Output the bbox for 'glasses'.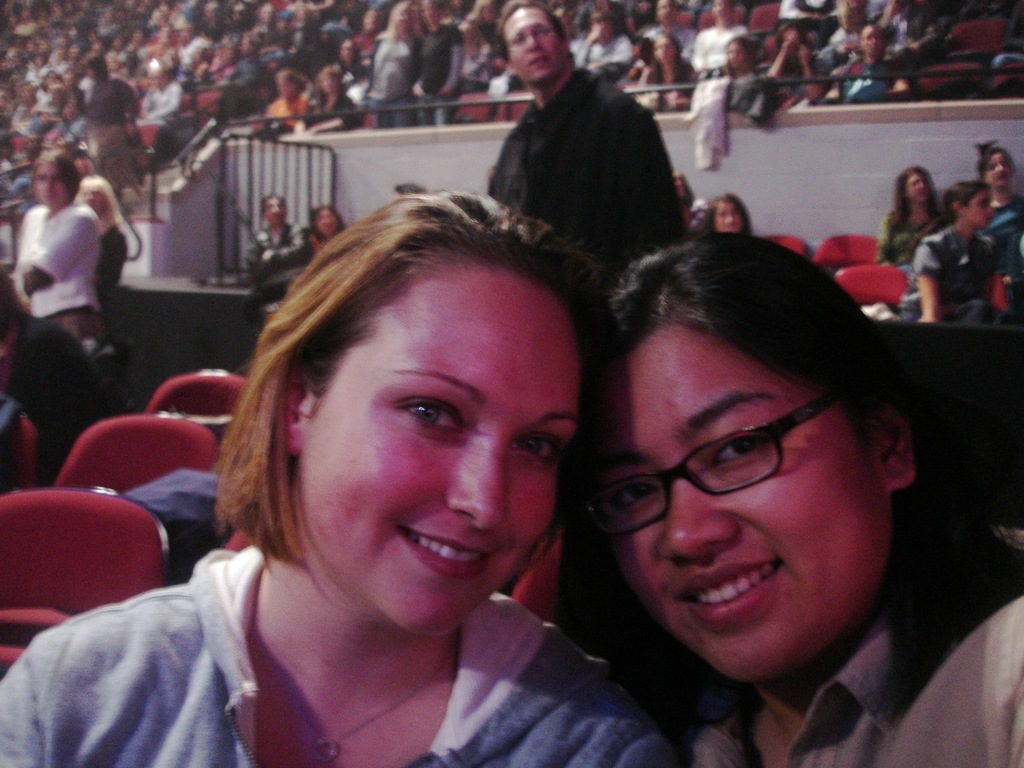
(left=594, top=394, right=864, bottom=551).
